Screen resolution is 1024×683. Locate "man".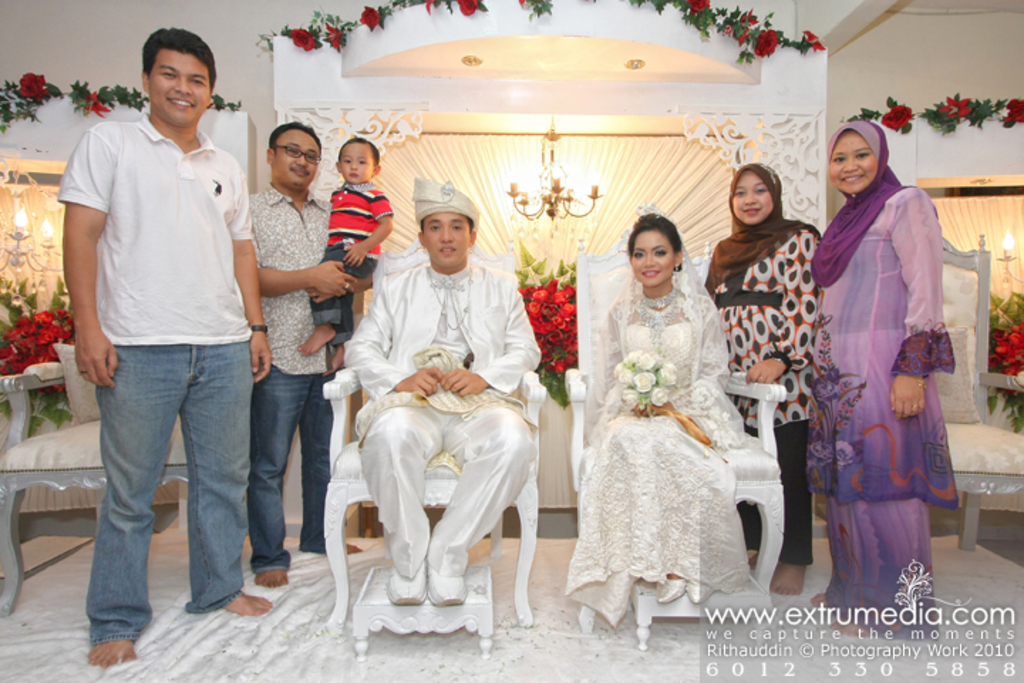
rect(50, 30, 273, 673).
